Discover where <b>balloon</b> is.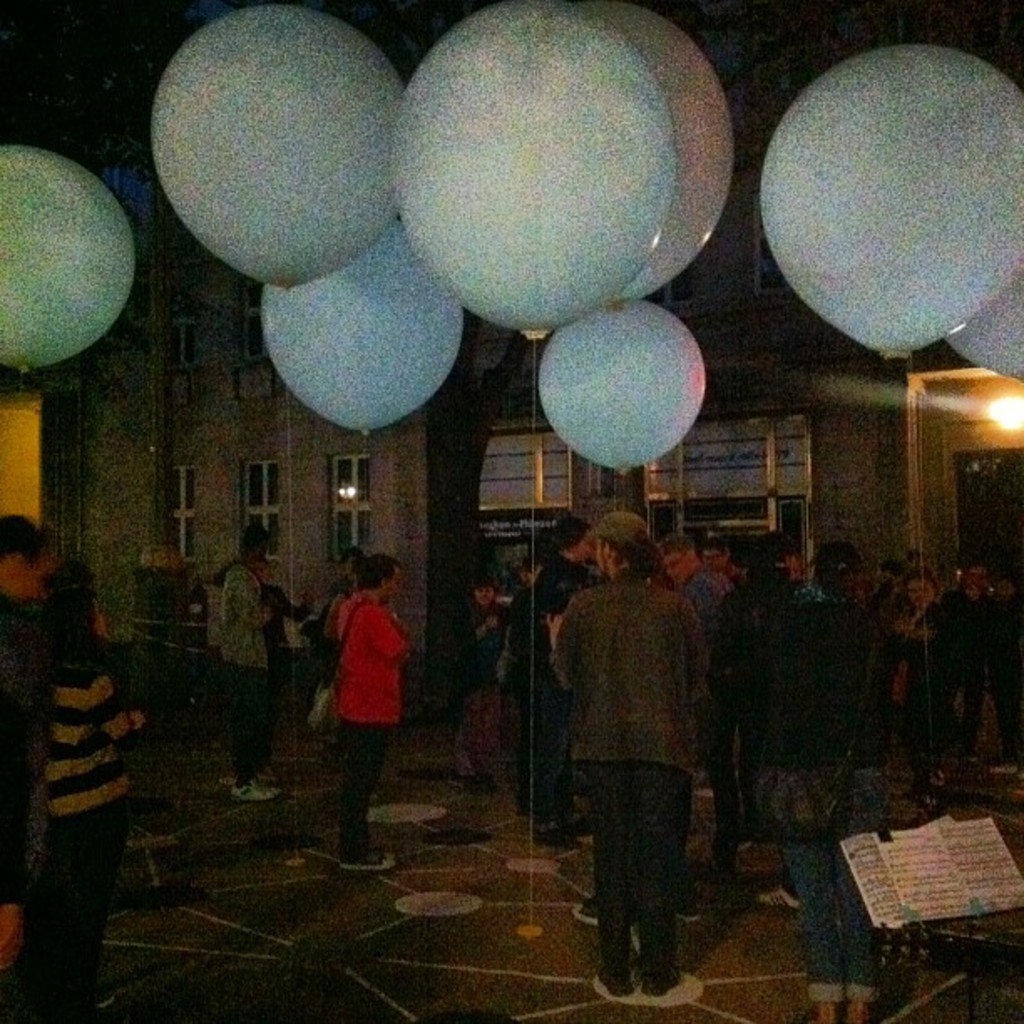
Discovered at 945,271,1022,380.
